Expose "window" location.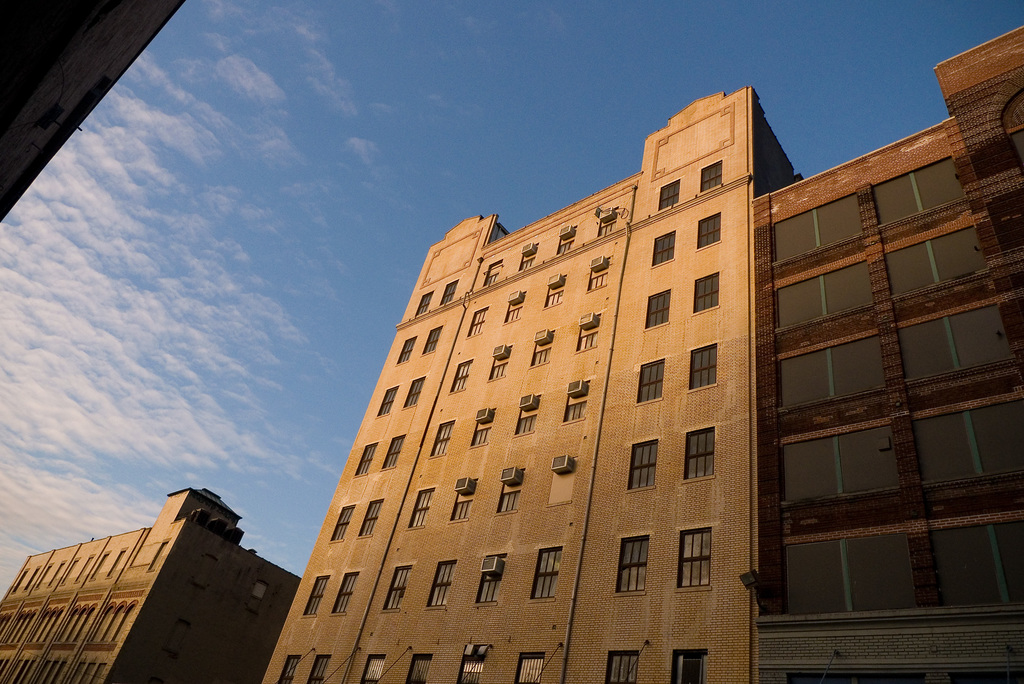
Exposed at {"x1": 408, "y1": 485, "x2": 431, "y2": 526}.
